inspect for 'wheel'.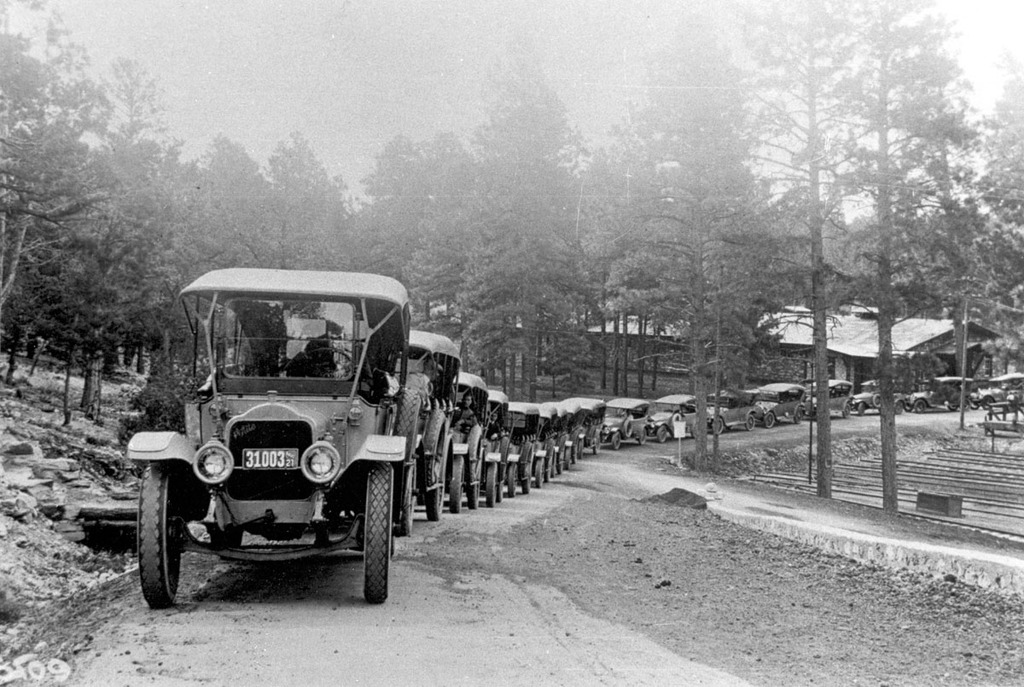
Inspection: bbox(559, 455, 561, 473).
